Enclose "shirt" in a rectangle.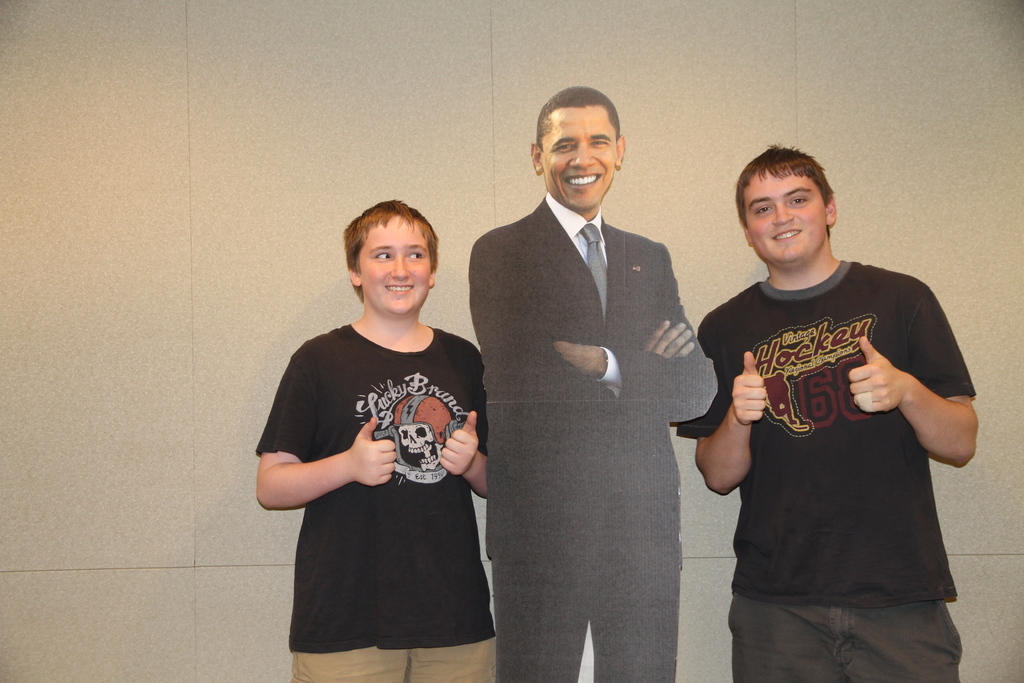
<box>547,193,623,398</box>.
